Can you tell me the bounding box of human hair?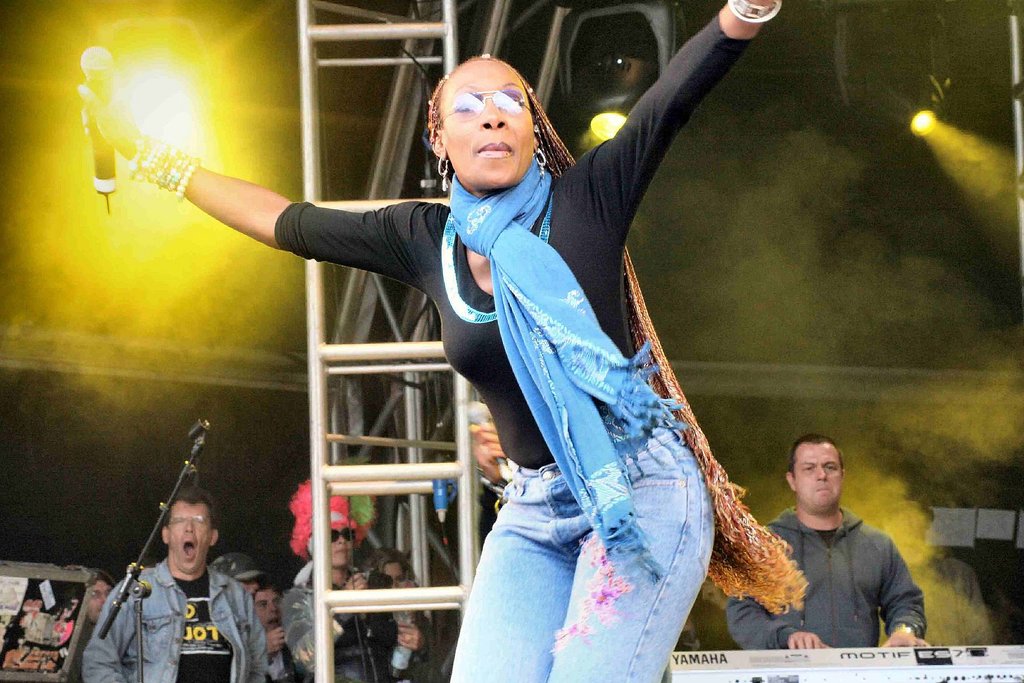
(165, 483, 215, 530).
